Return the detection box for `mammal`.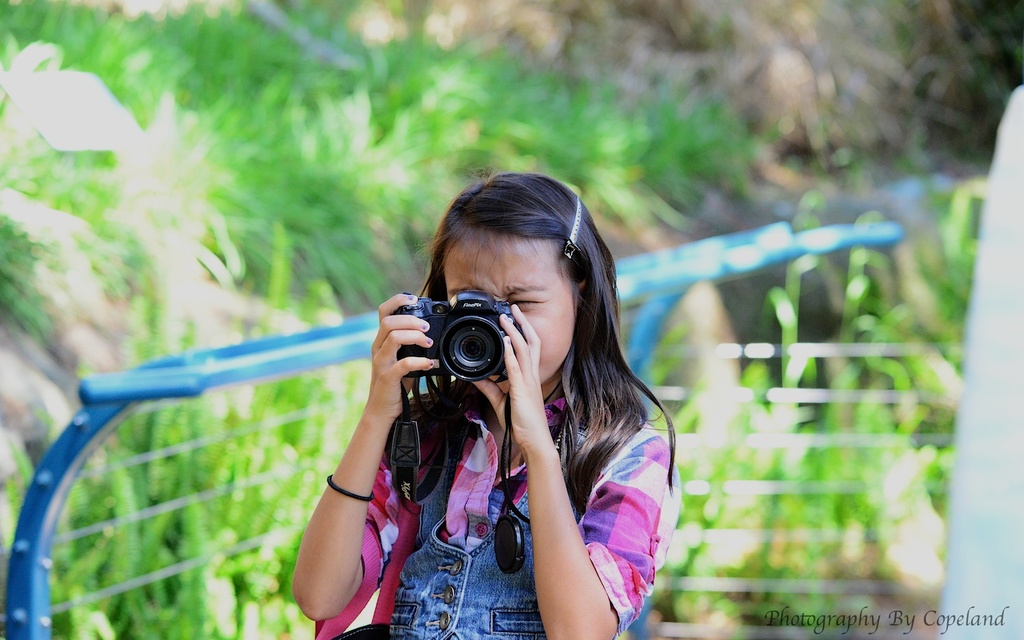
left=300, top=152, right=689, bottom=639.
